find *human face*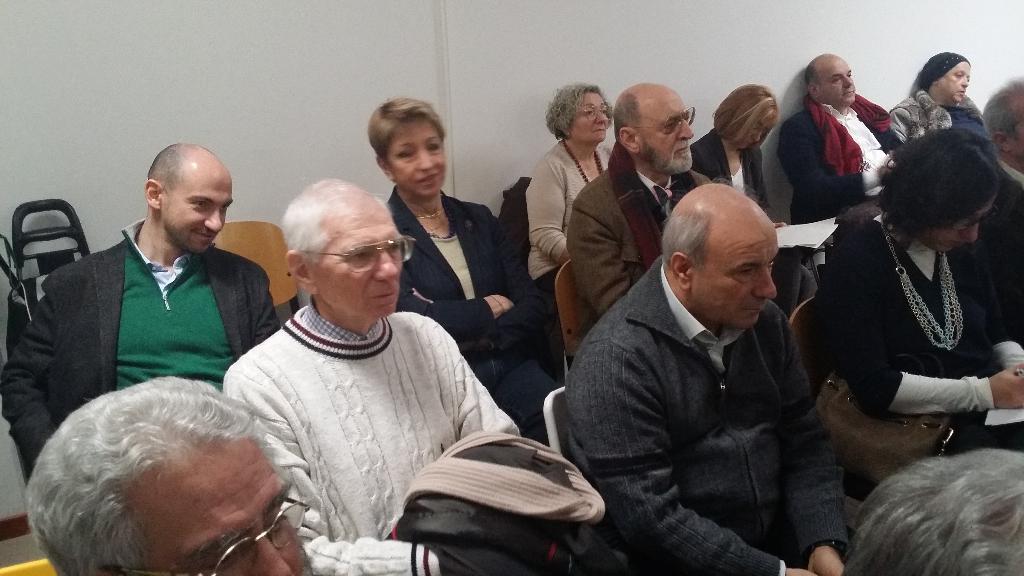
[739,122,765,148]
